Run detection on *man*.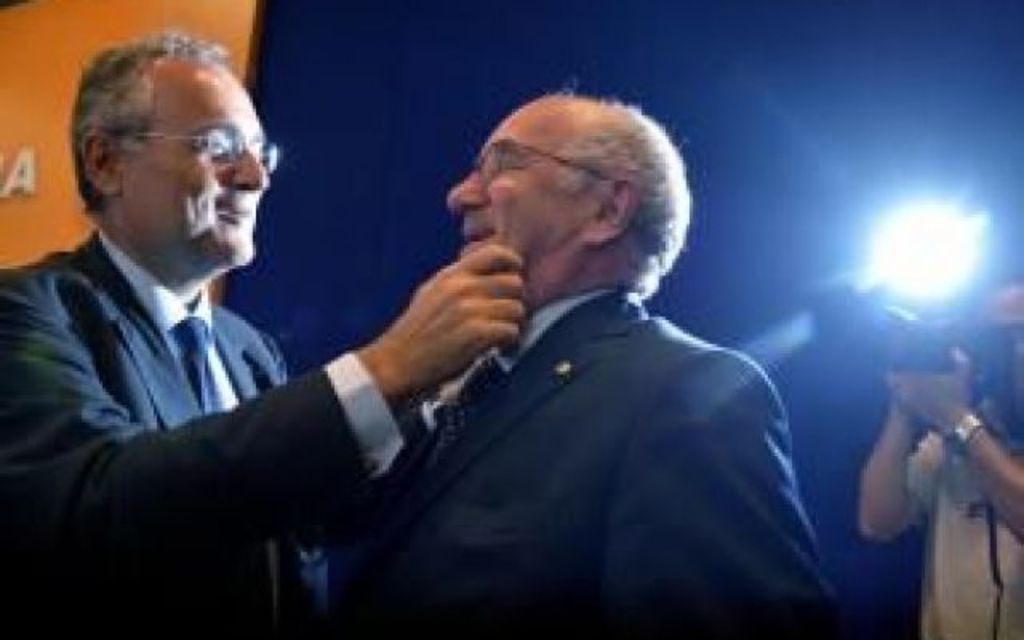
Result: {"left": 0, "top": 26, "right": 520, "bottom": 638}.
